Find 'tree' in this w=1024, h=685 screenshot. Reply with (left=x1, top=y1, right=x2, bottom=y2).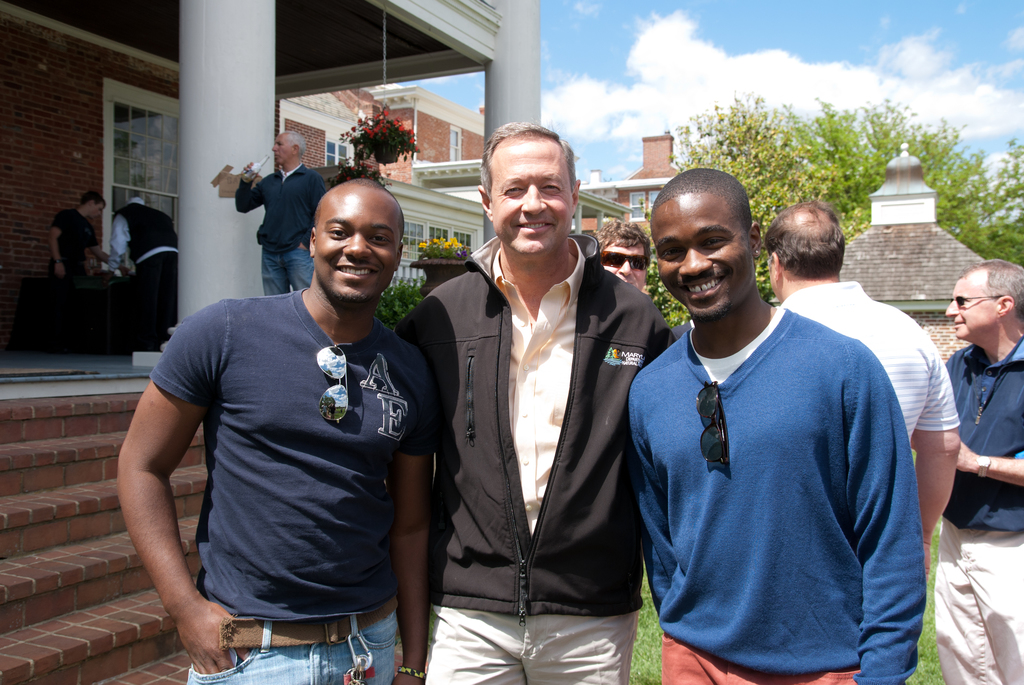
(left=646, top=96, right=836, bottom=323).
